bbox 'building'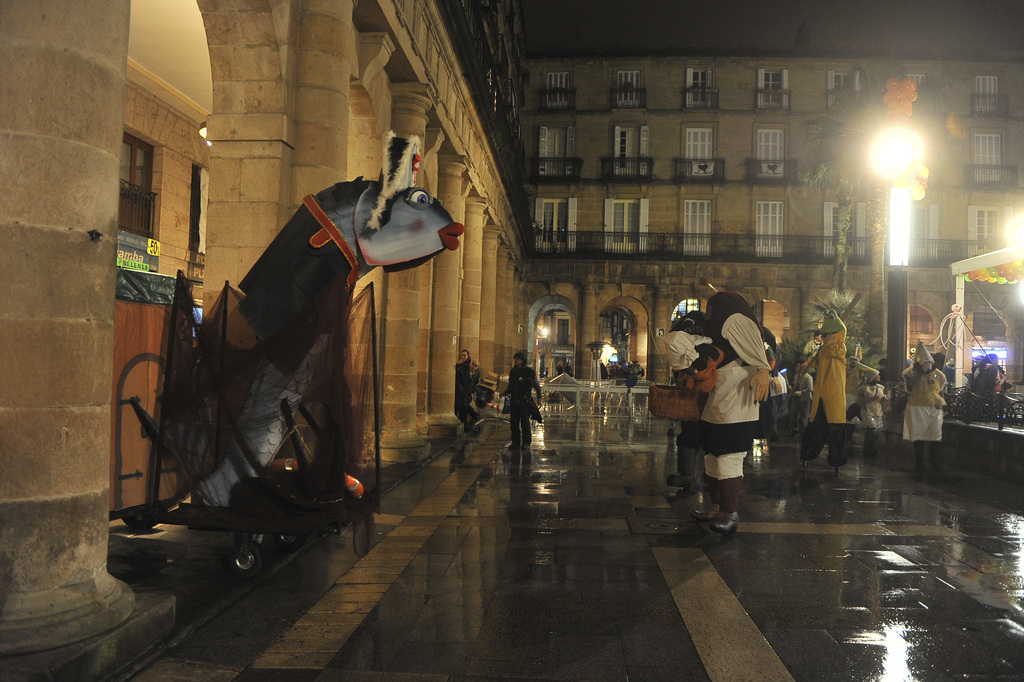
<bbox>0, 0, 1023, 681</bbox>
